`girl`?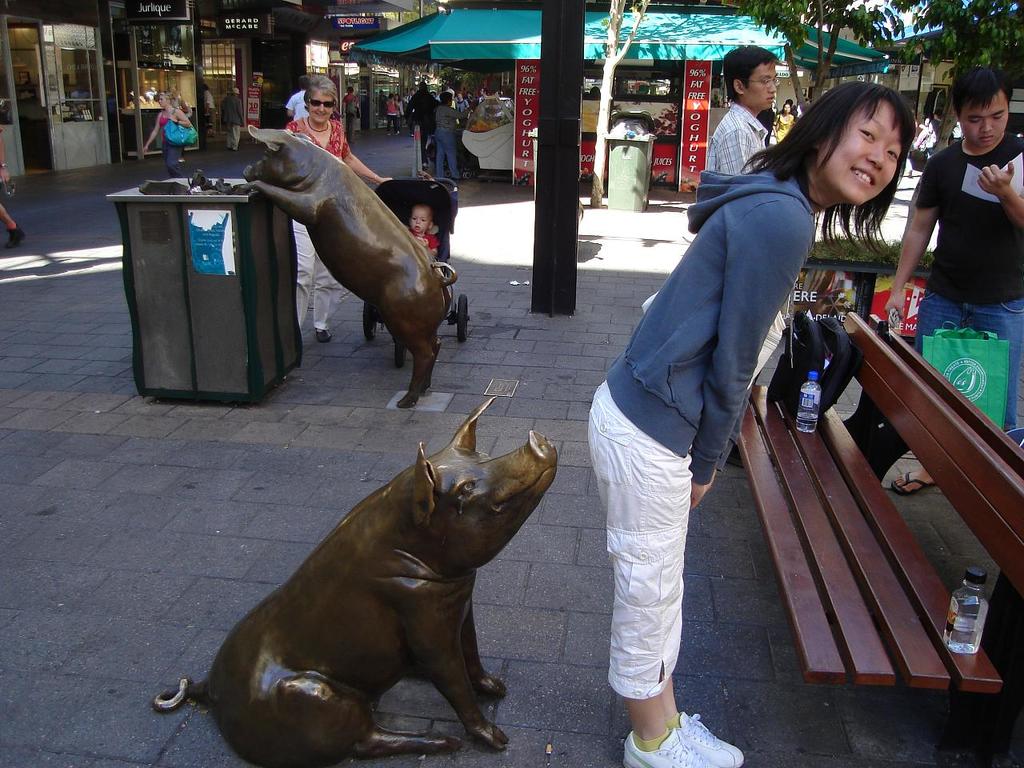
Rect(586, 80, 918, 767)
